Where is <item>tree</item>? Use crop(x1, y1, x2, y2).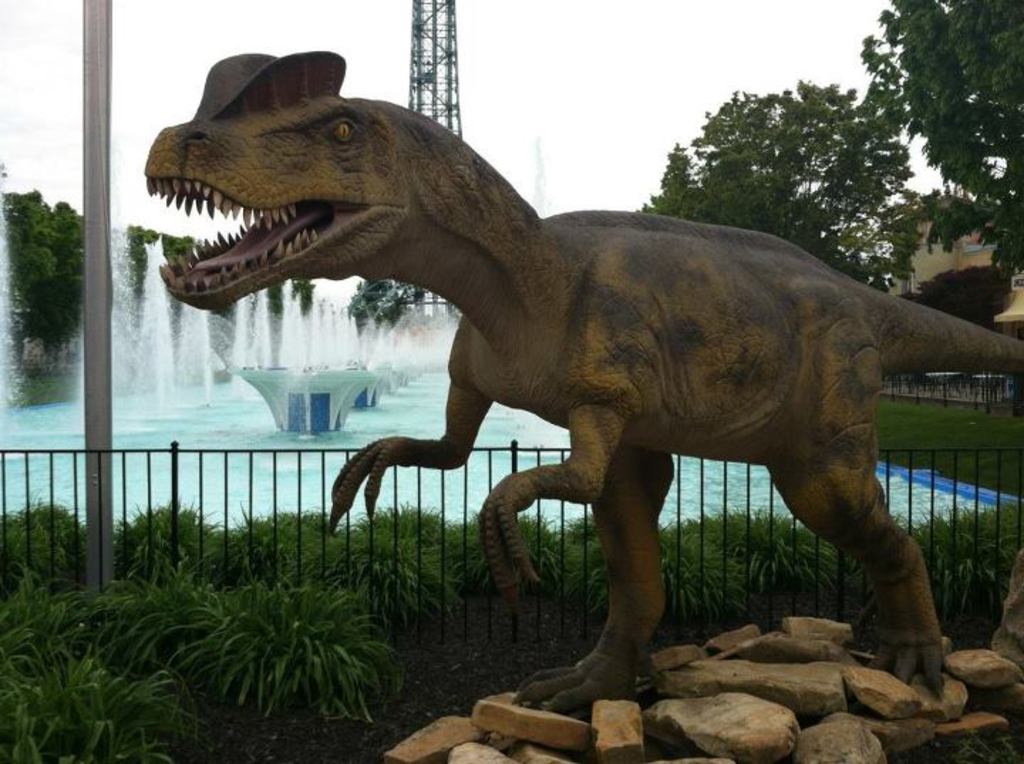
crop(860, 0, 1023, 279).
